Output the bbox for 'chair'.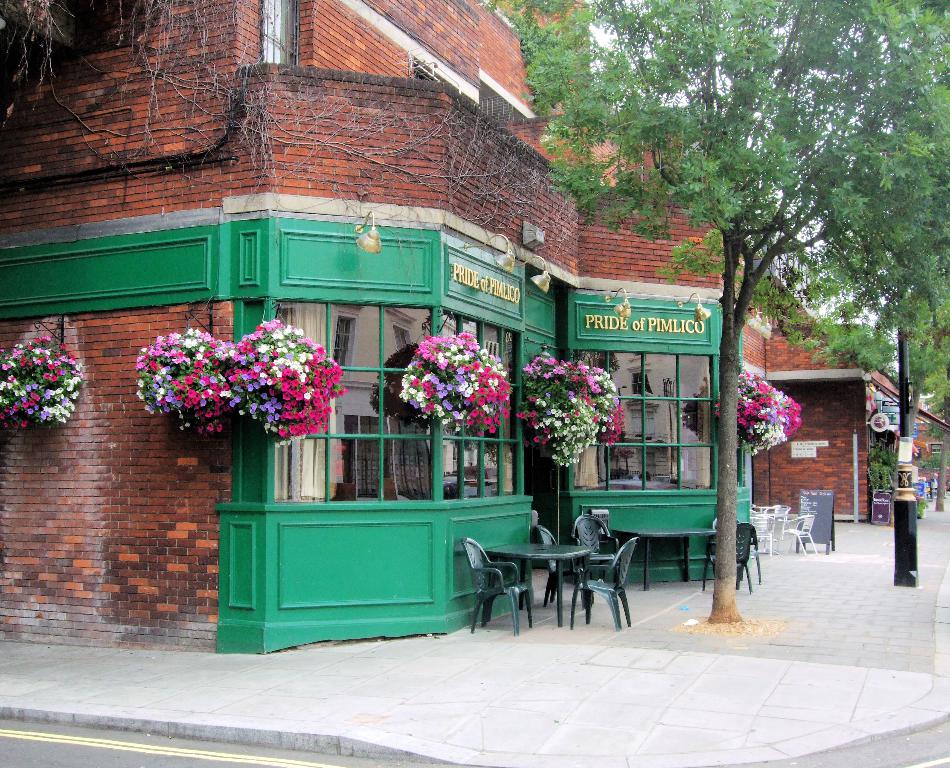
x1=767 y1=504 x2=794 y2=543.
